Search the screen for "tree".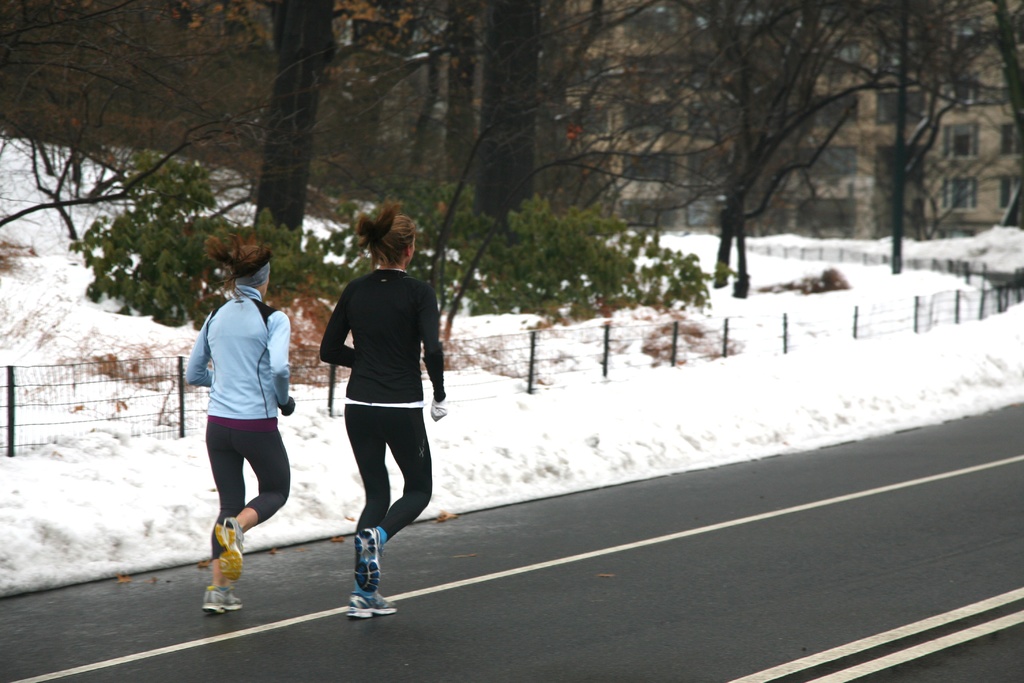
Found at crop(341, 0, 700, 252).
